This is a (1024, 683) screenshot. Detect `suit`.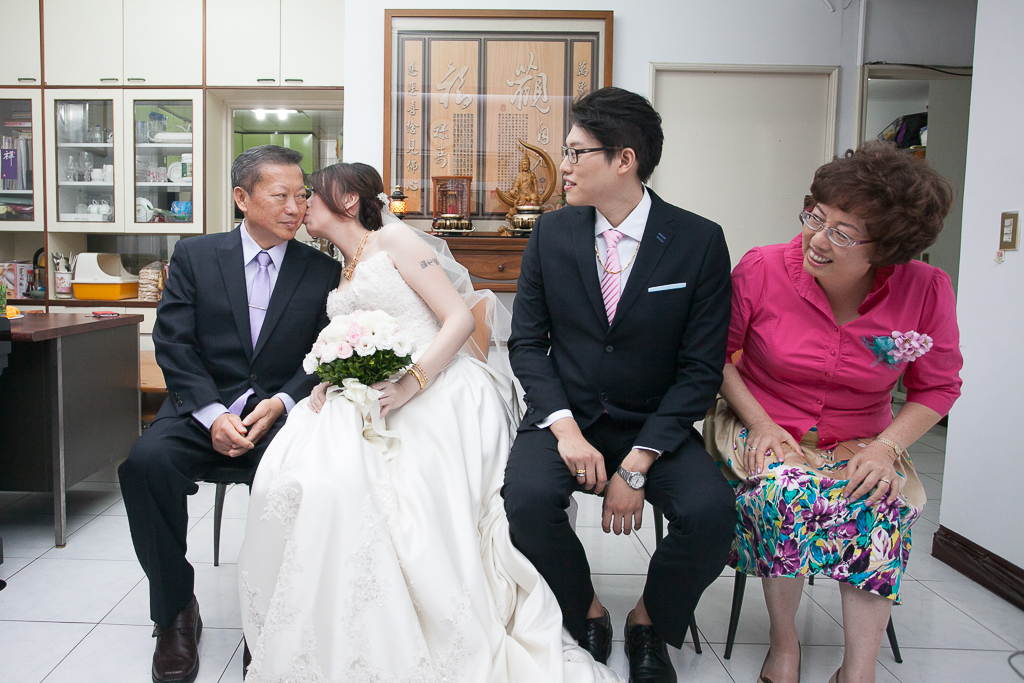
<bbox>116, 223, 341, 619</bbox>.
